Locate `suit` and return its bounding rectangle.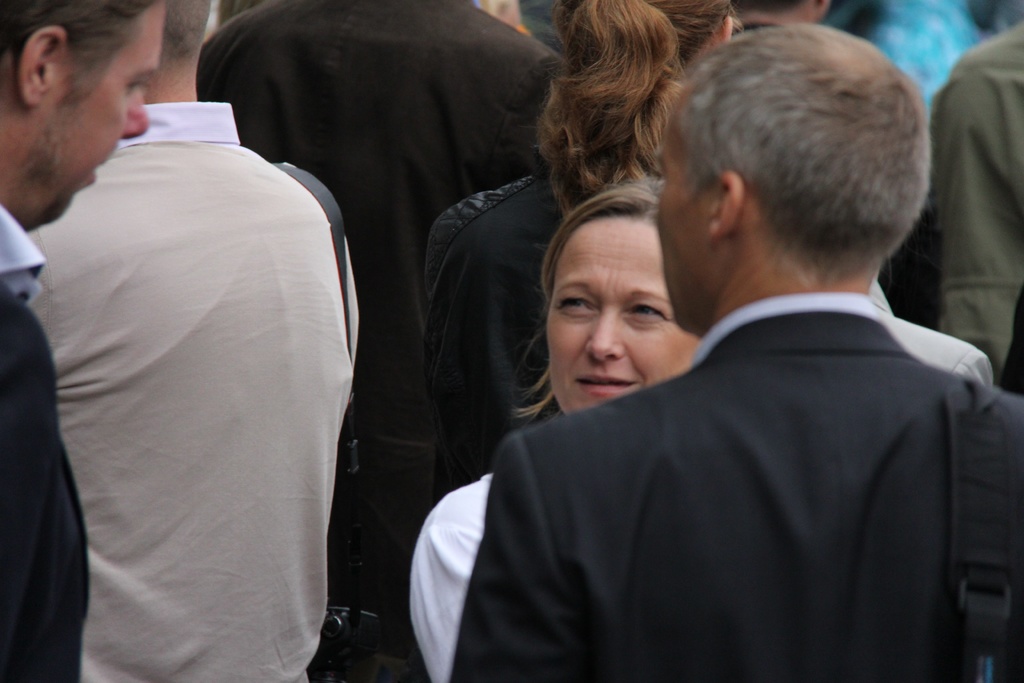
451, 277, 997, 668.
